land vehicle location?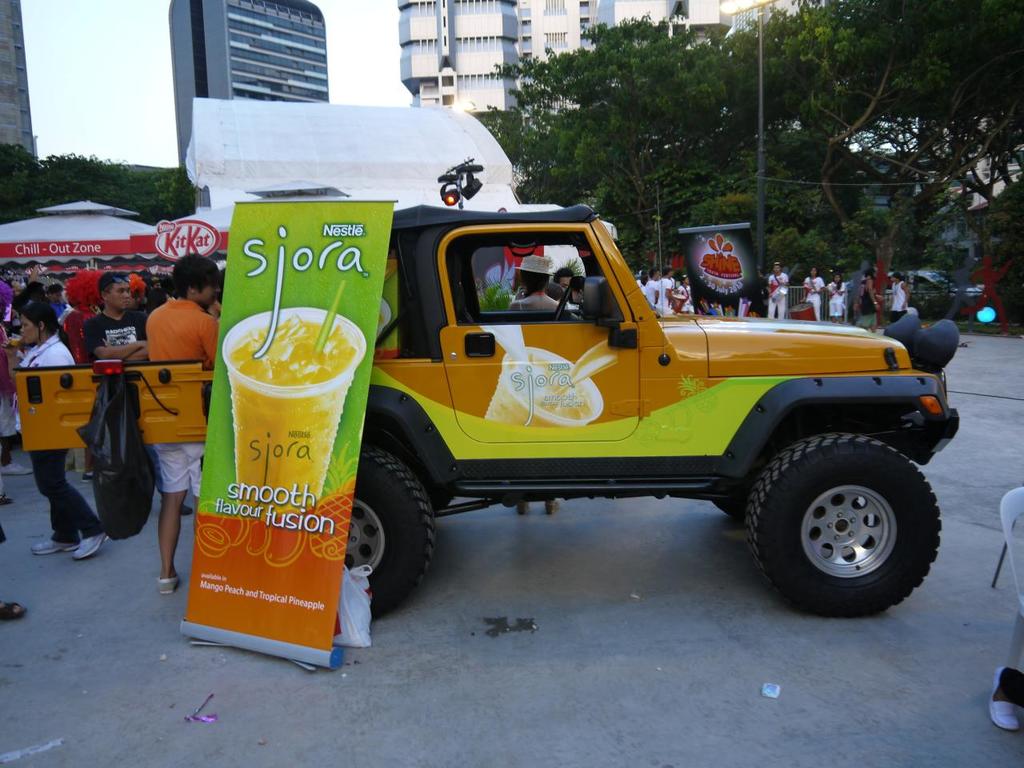
pyautogui.locateOnScreen(263, 211, 909, 607)
